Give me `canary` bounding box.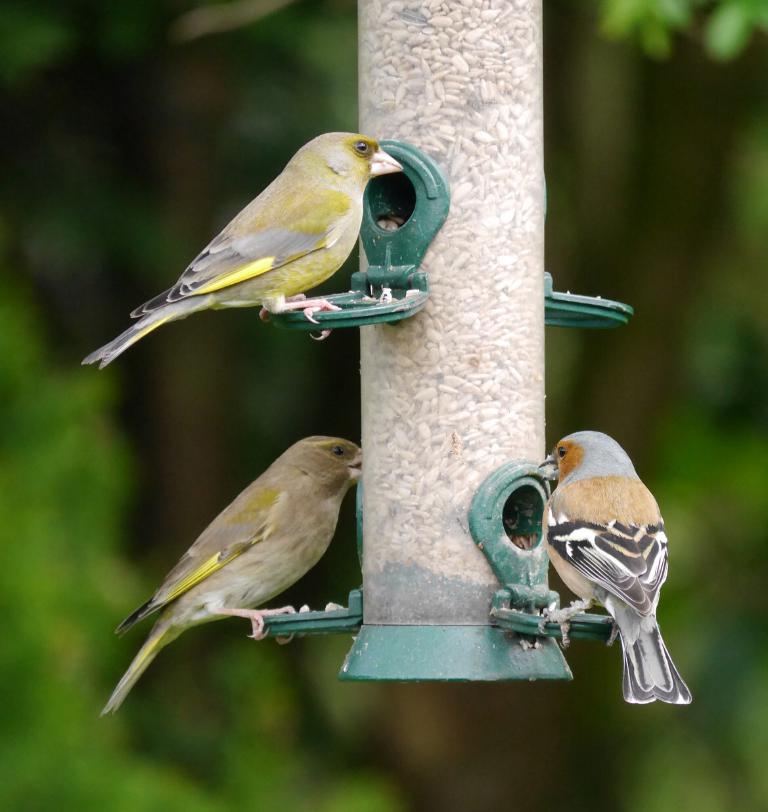
(x1=78, y1=128, x2=404, y2=370).
